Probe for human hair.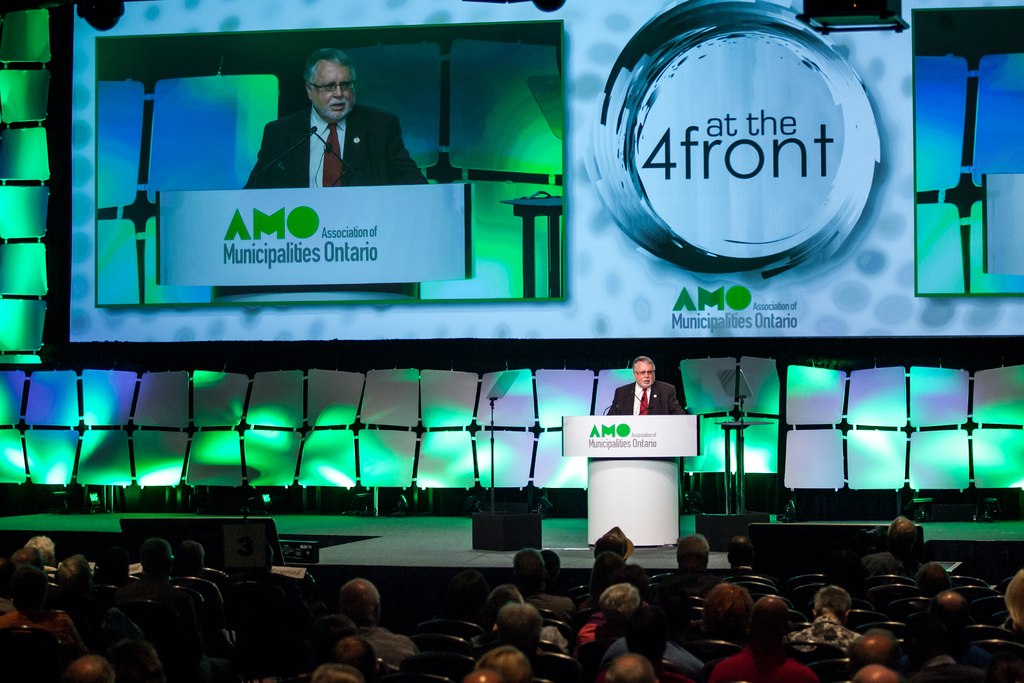
Probe result: x1=811, y1=584, x2=851, y2=616.
